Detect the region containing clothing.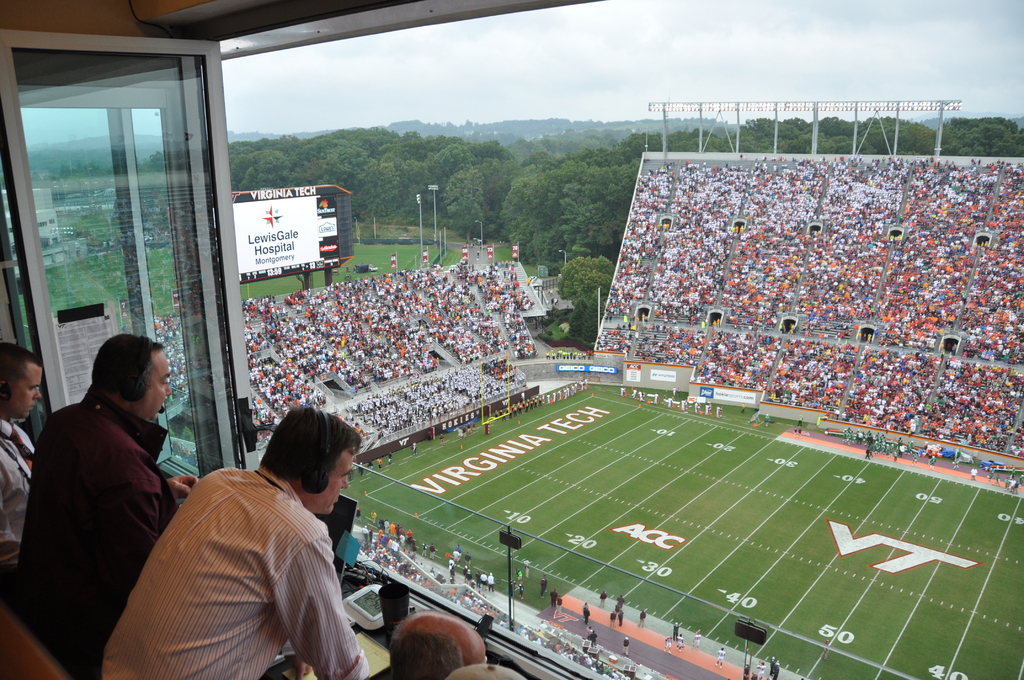
select_region(582, 609, 590, 622).
